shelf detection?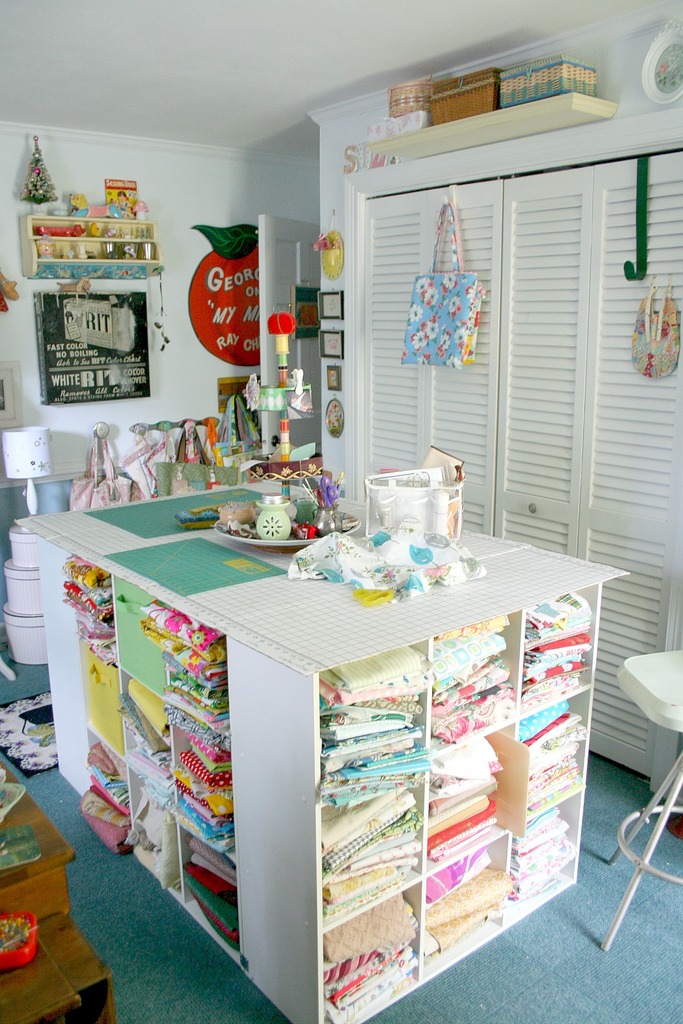
165:707:237:858
